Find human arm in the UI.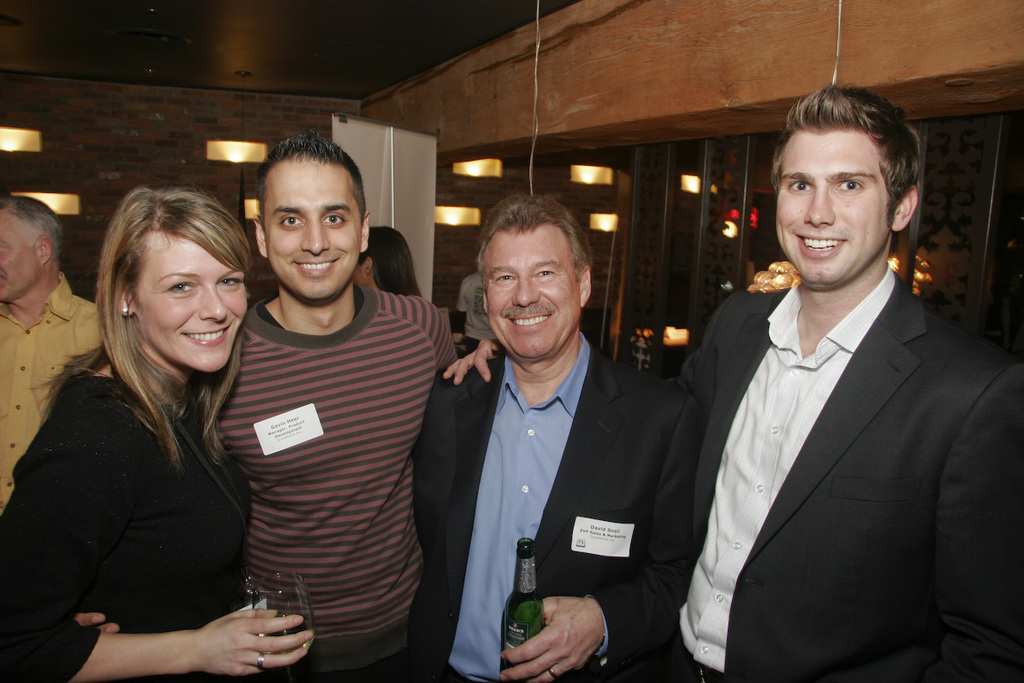
UI element at box=[494, 402, 699, 682].
